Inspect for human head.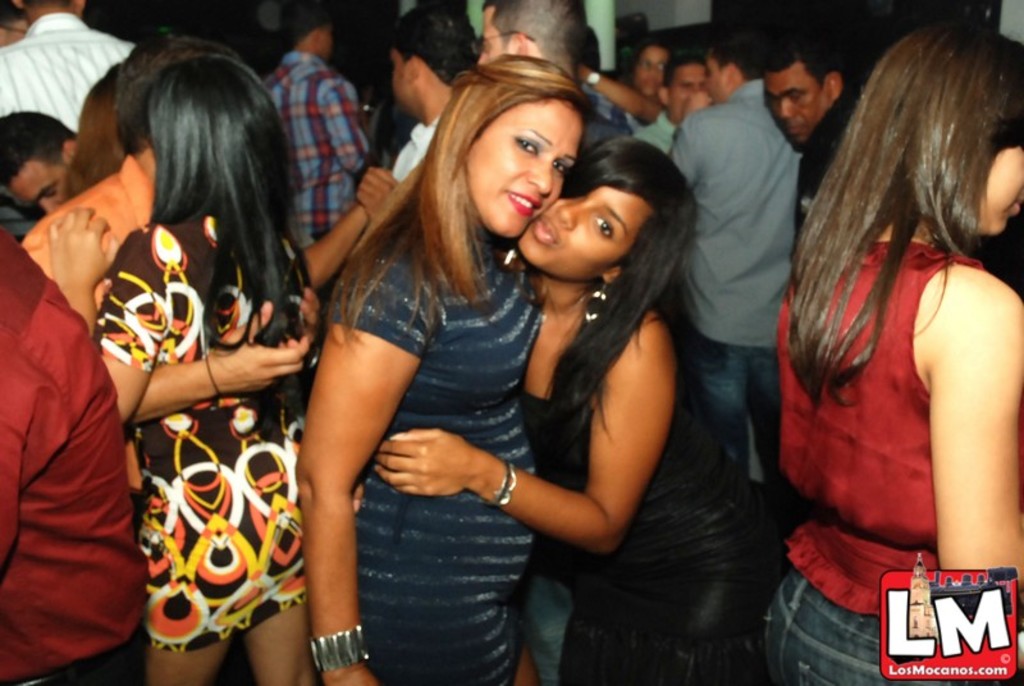
Inspection: region(0, 109, 76, 219).
